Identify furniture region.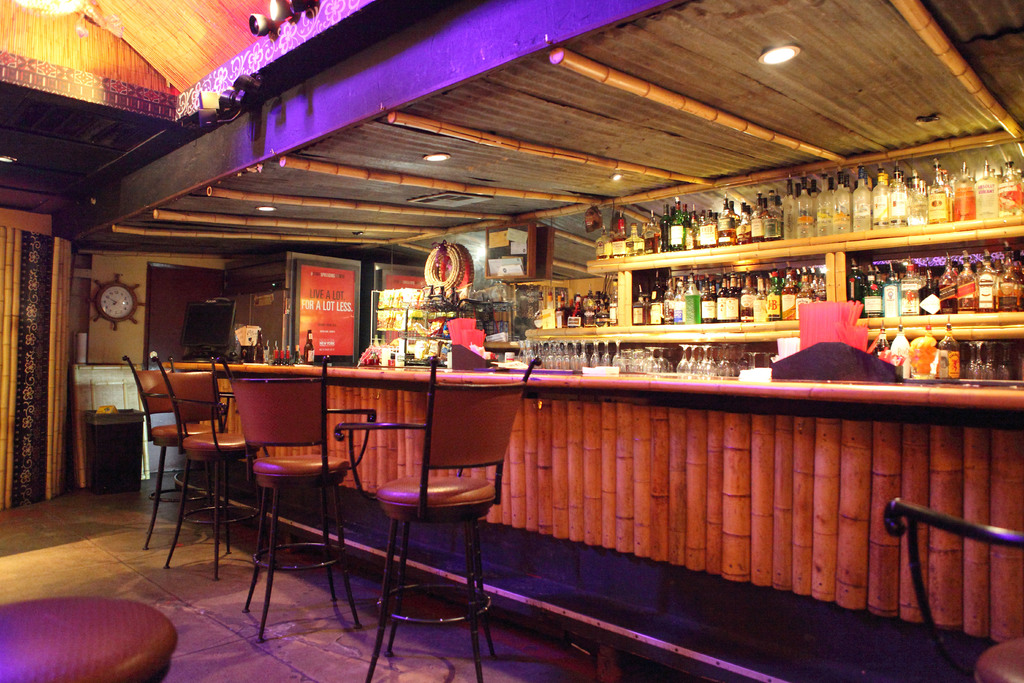
Region: l=216, t=356, r=378, b=648.
